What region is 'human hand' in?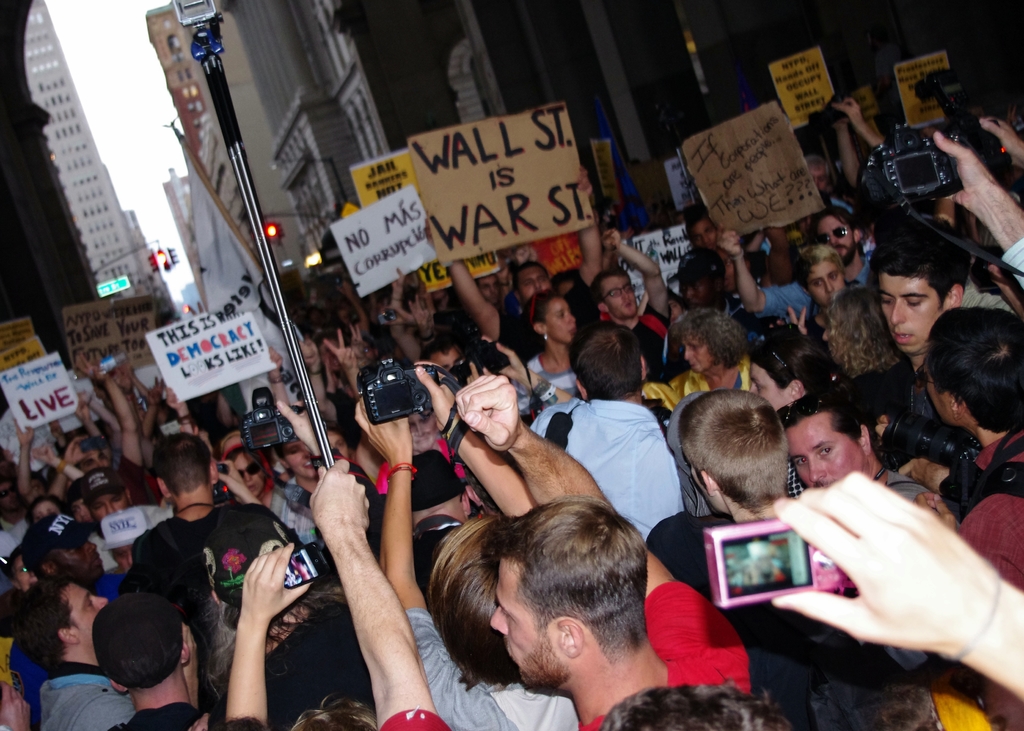
<region>268, 343, 282, 374</region>.
